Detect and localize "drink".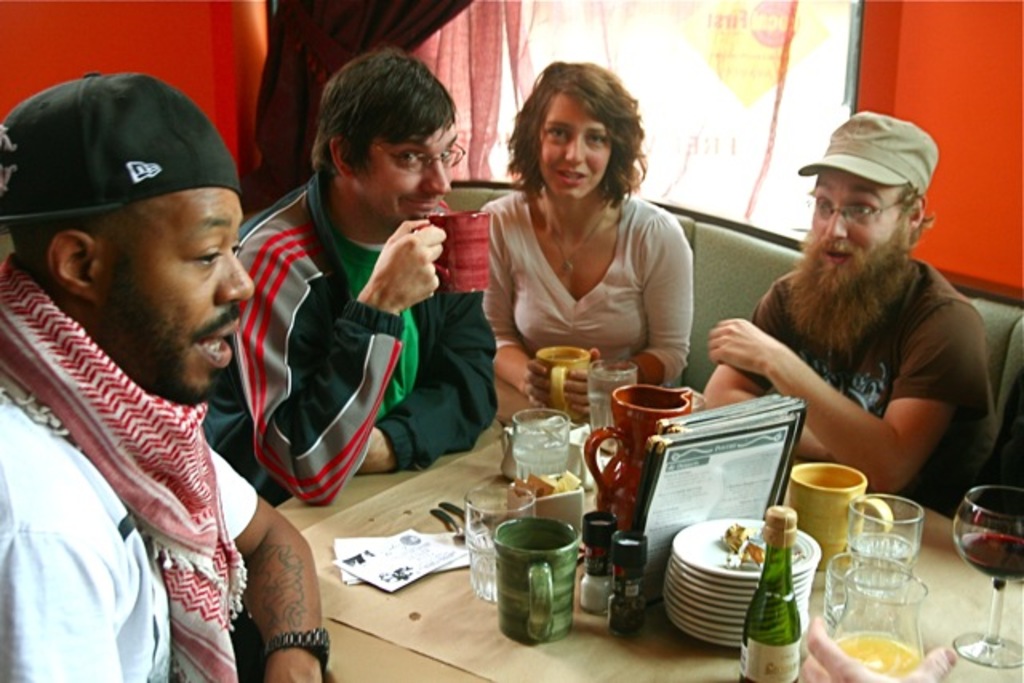
Localized at 587, 377, 632, 441.
